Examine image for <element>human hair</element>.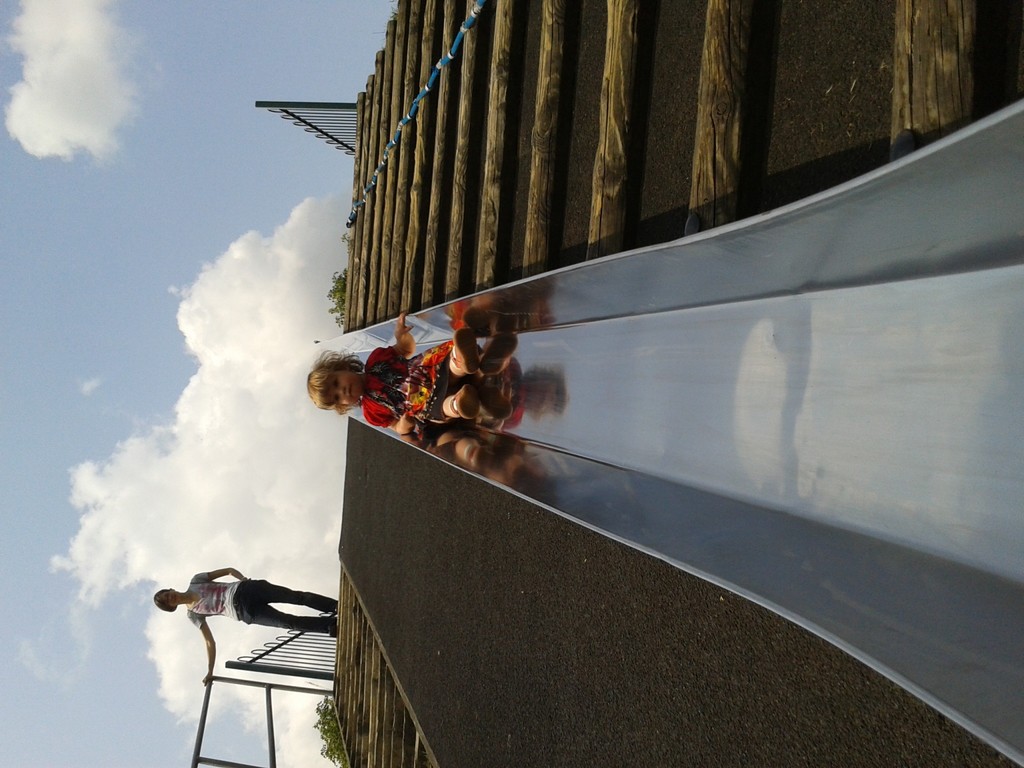
Examination result: <region>308, 347, 361, 416</region>.
